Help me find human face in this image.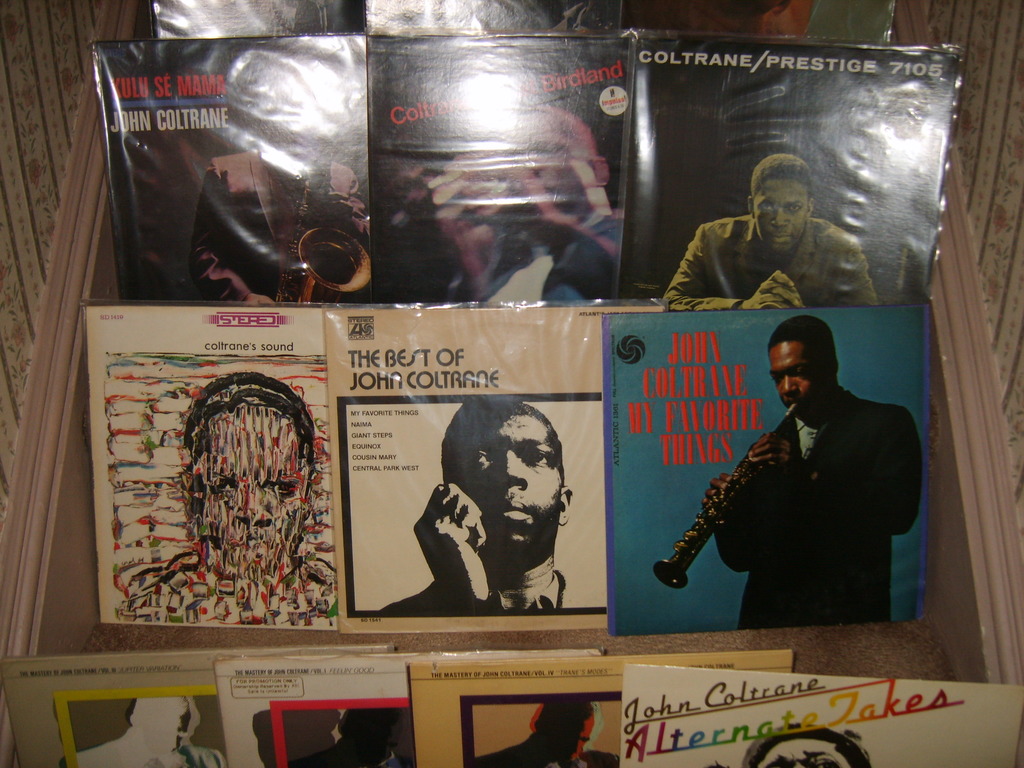
Found it: BBox(549, 715, 593, 766).
